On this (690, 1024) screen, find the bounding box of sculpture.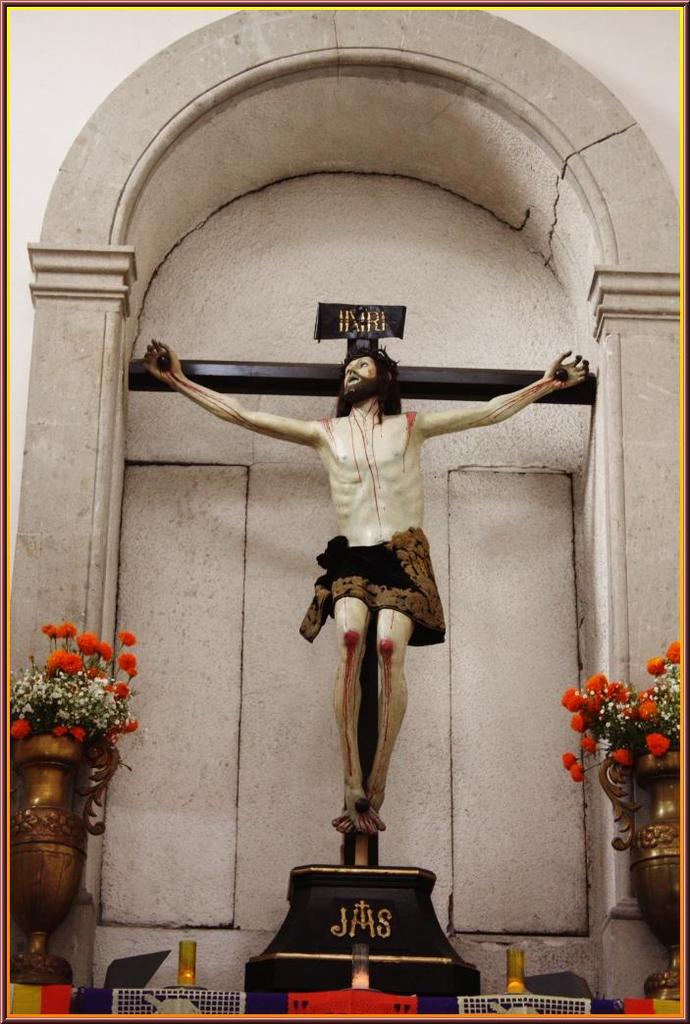
Bounding box: locate(127, 289, 604, 1016).
